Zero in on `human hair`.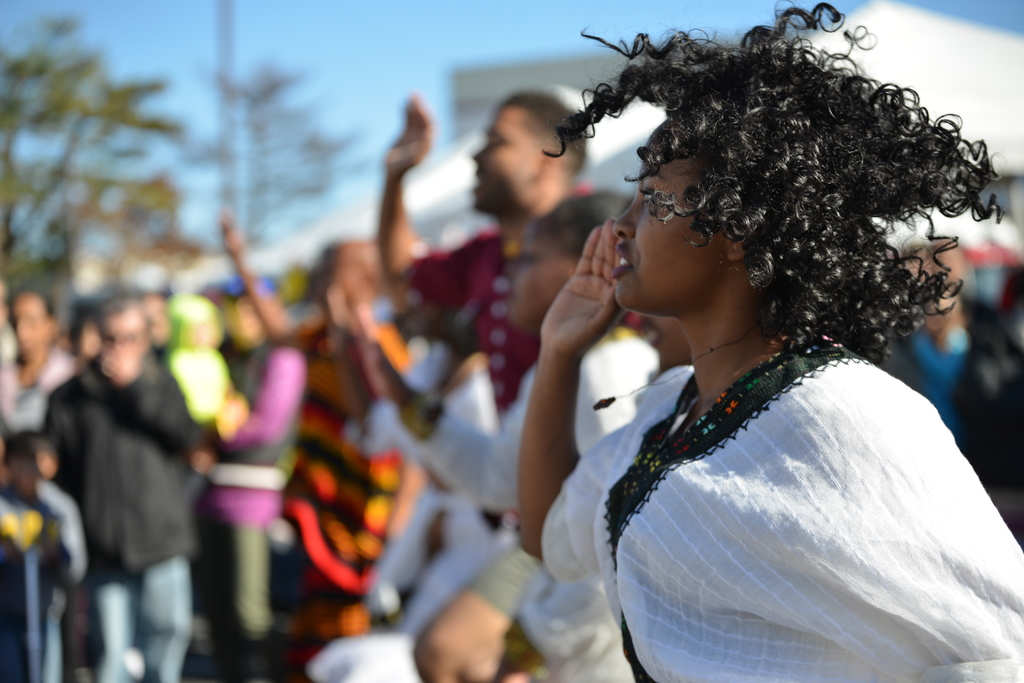
Zeroed in: bbox(507, 90, 588, 177).
